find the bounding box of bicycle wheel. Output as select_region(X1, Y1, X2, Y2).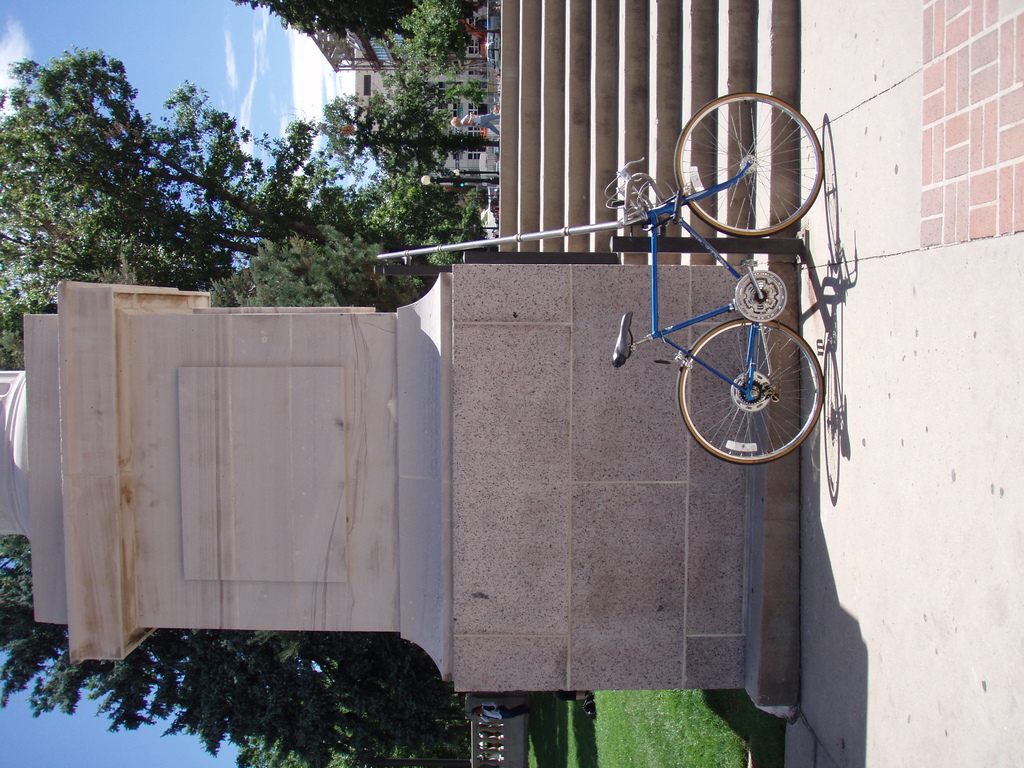
select_region(664, 319, 833, 456).
